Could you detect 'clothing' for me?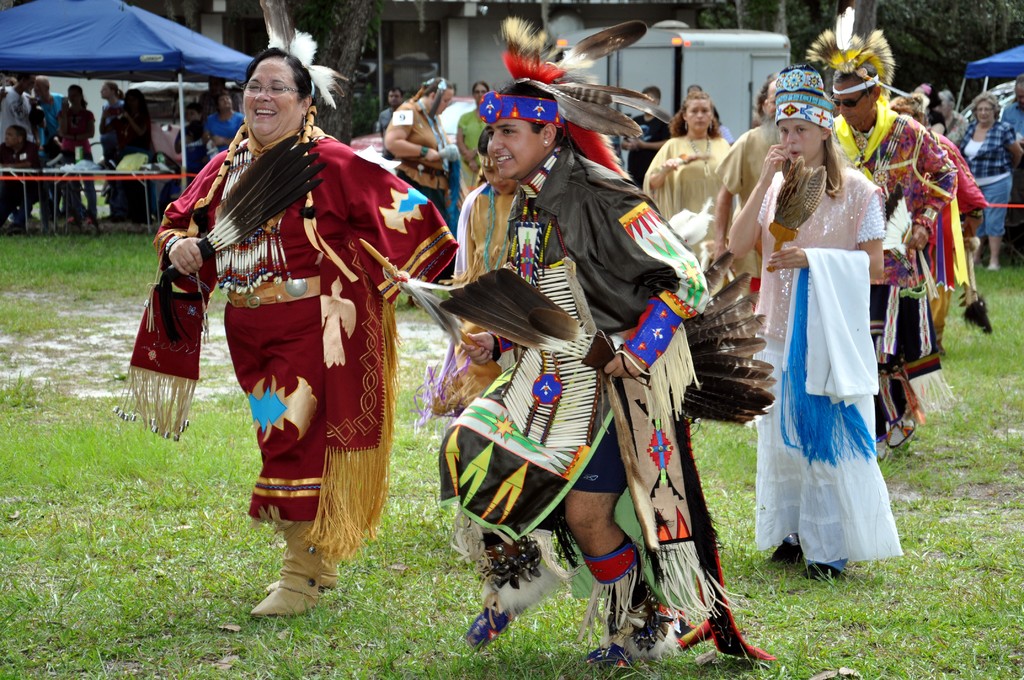
Detection result: <bbox>93, 98, 126, 162</bbox>.
